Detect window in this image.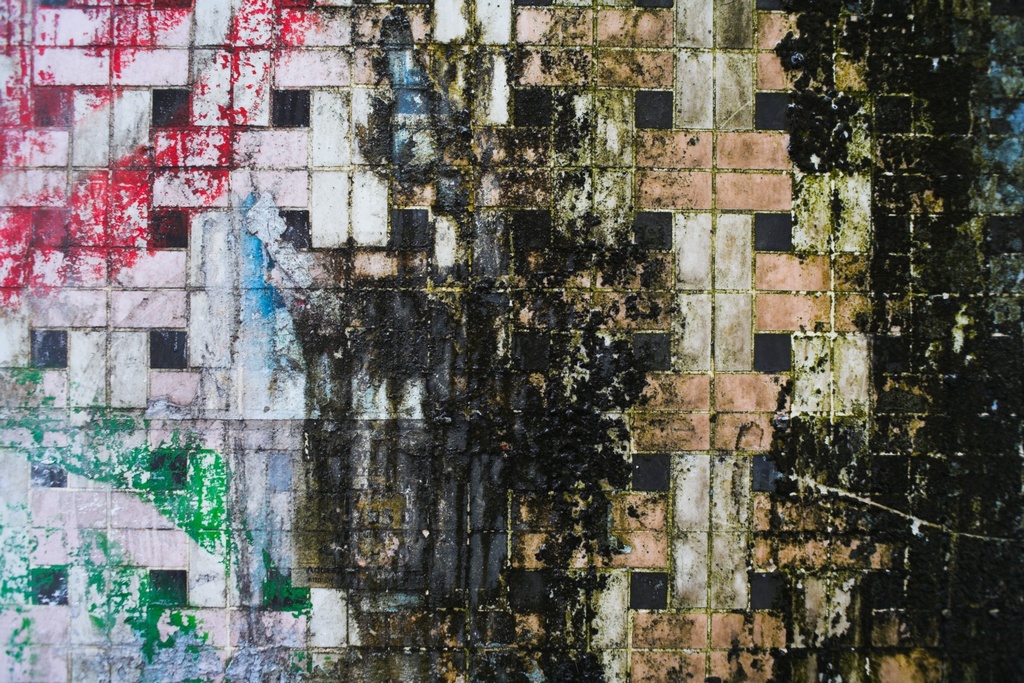
Detection: crop(148, 205, 194, 244).
